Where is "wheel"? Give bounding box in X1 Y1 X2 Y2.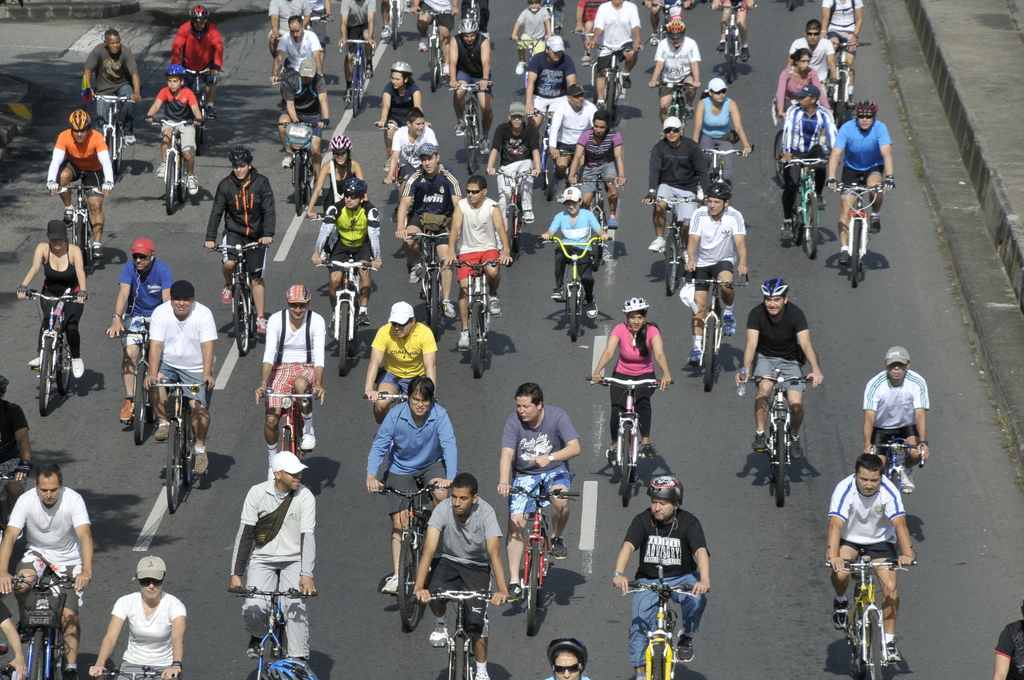
282 426 289 451.
